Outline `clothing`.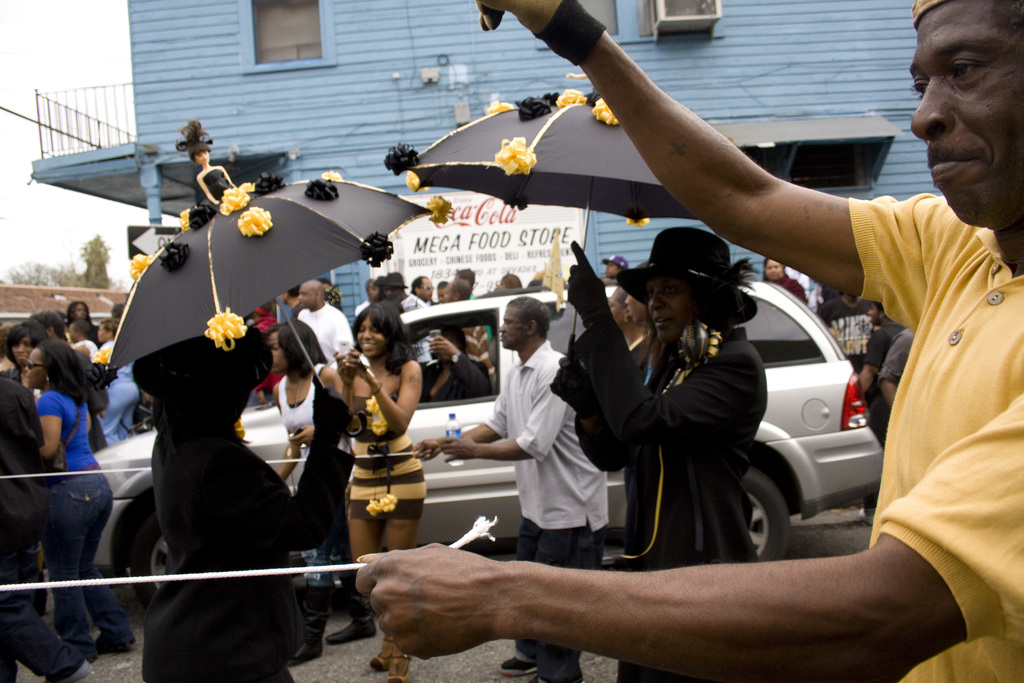
Outline: locate(871, 318, 909, 374).
